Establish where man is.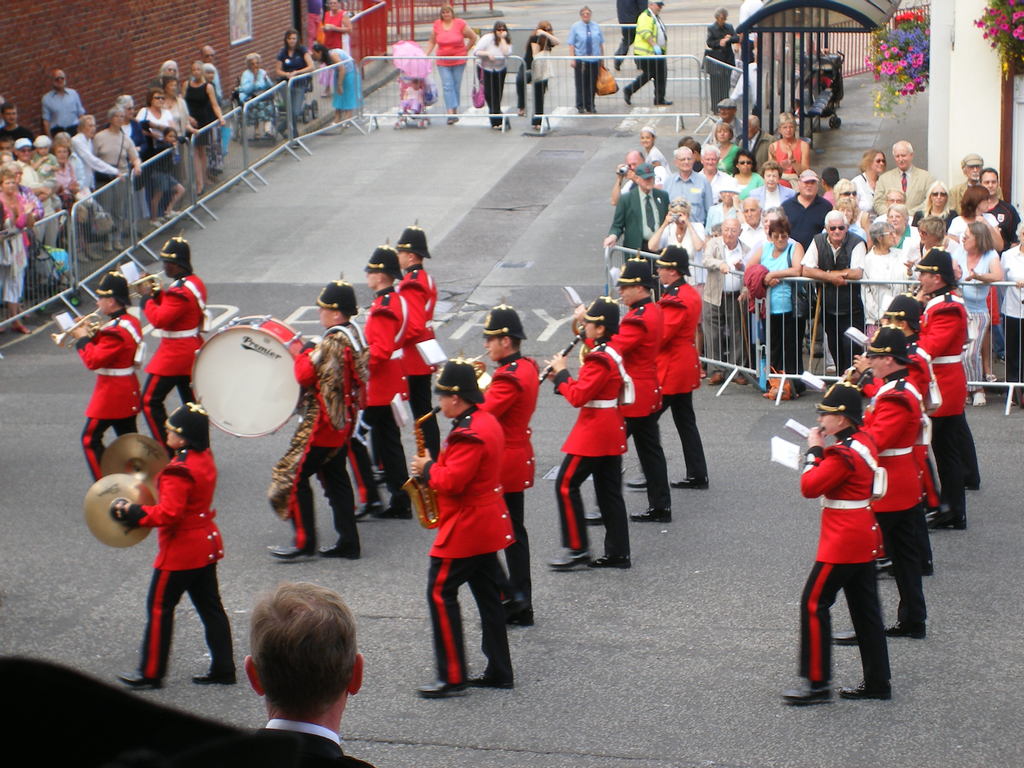
Established at x1=603, y1=164, x2=669, y2=301.
